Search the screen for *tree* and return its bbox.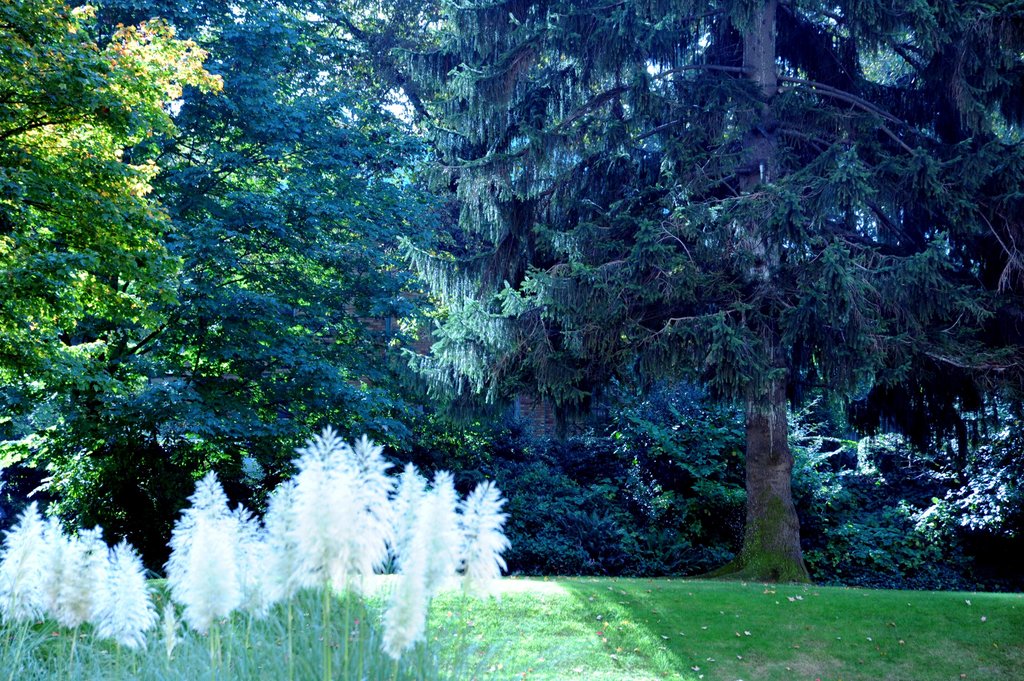
Found: (left=0, top=0, right=394, bottom=576).
